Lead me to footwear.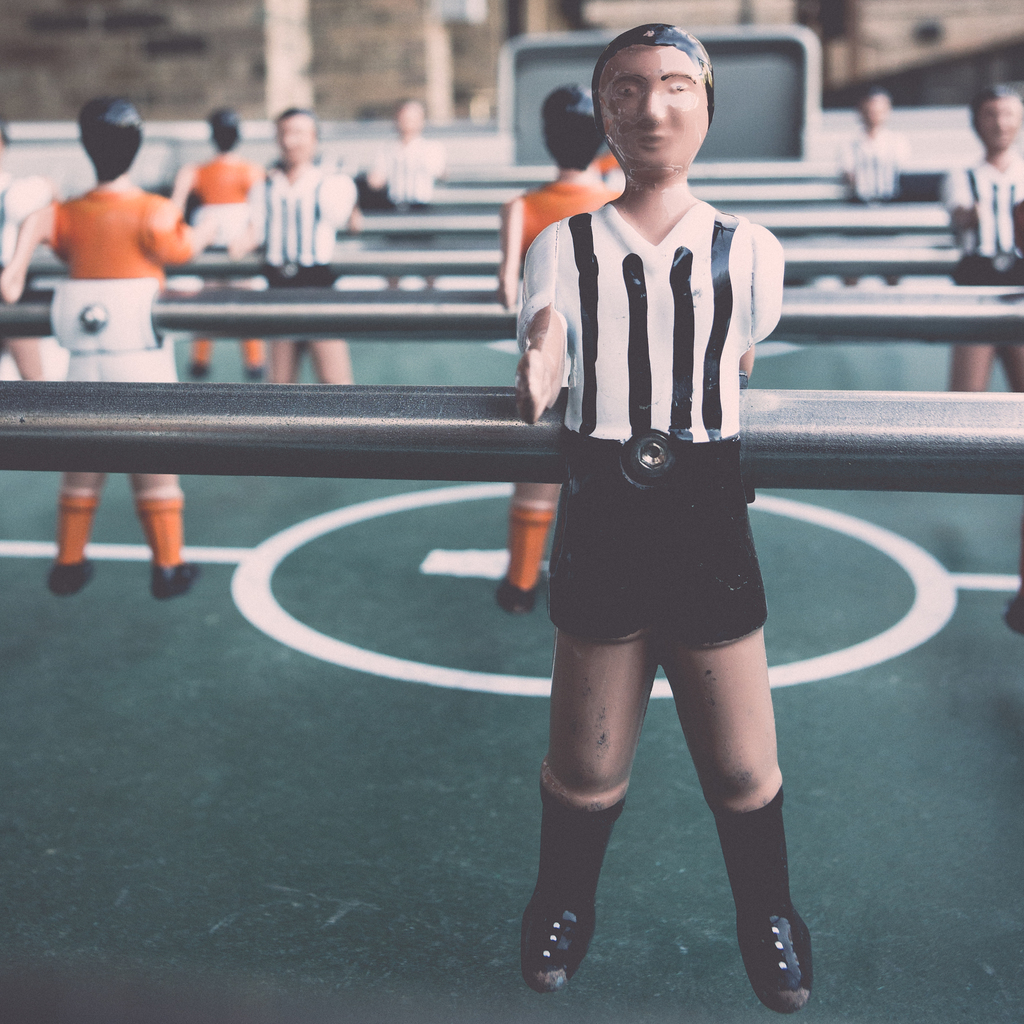
Lead to region(246, 365, 265, 381).
